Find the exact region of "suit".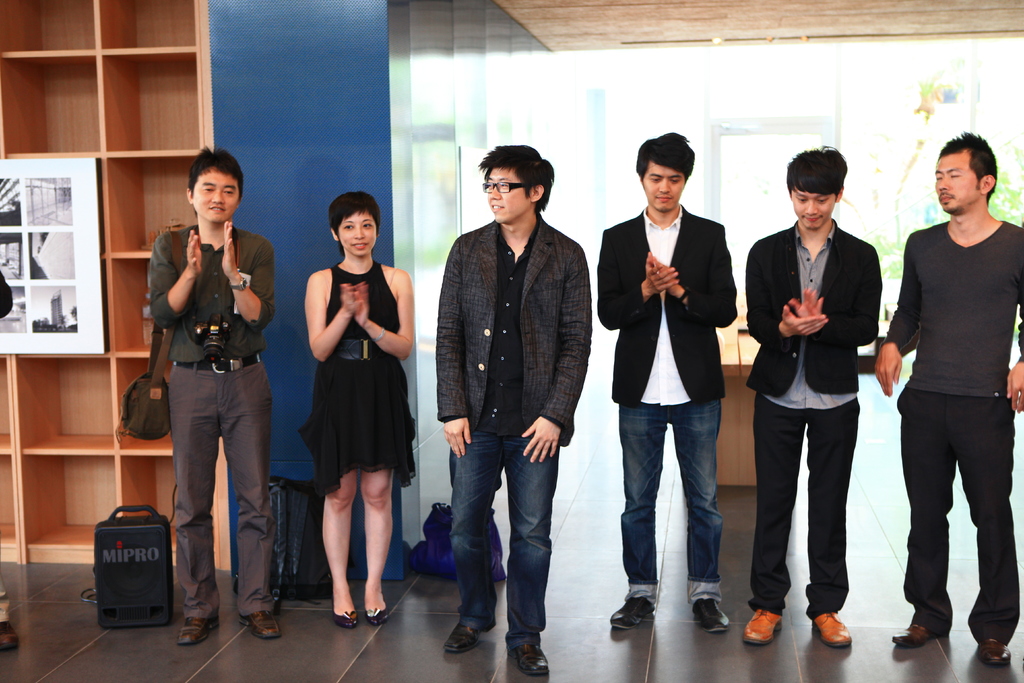
Exact region: 740,219,878,395.
